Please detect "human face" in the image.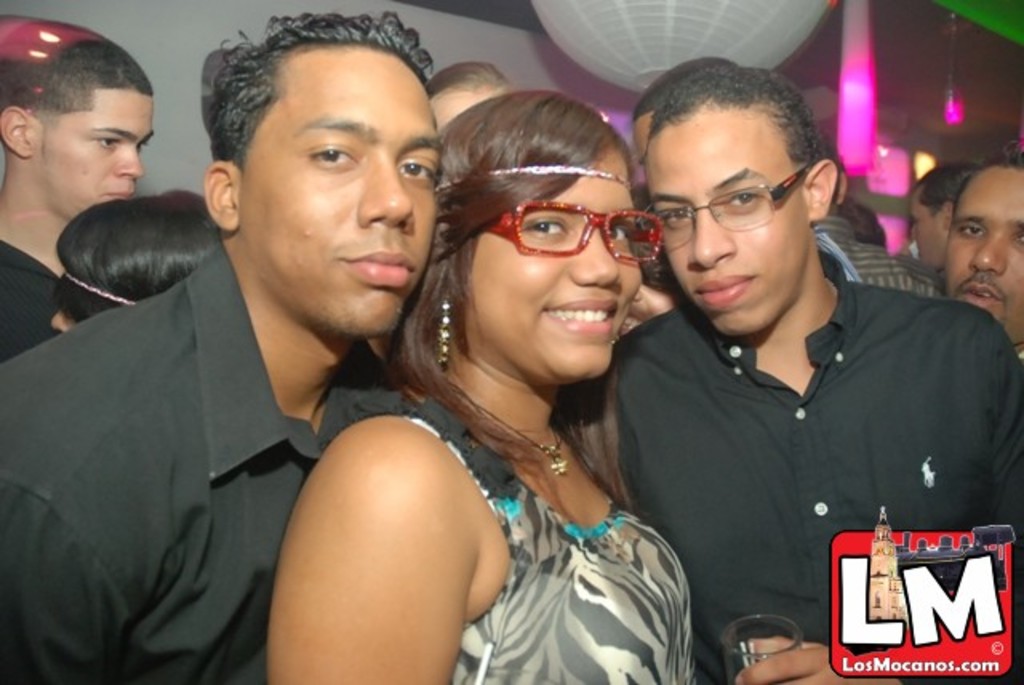
{"x1": 29, "y1": 91, "x2": 147, "y2": 222}.
